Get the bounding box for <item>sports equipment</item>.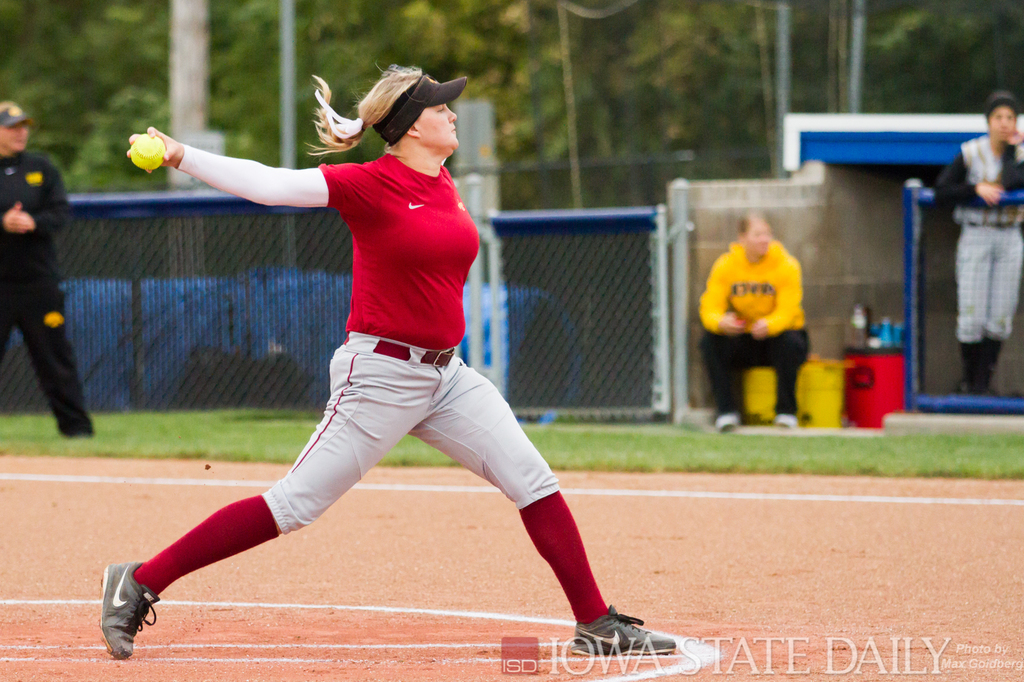
[96, 560, 163, 662].
